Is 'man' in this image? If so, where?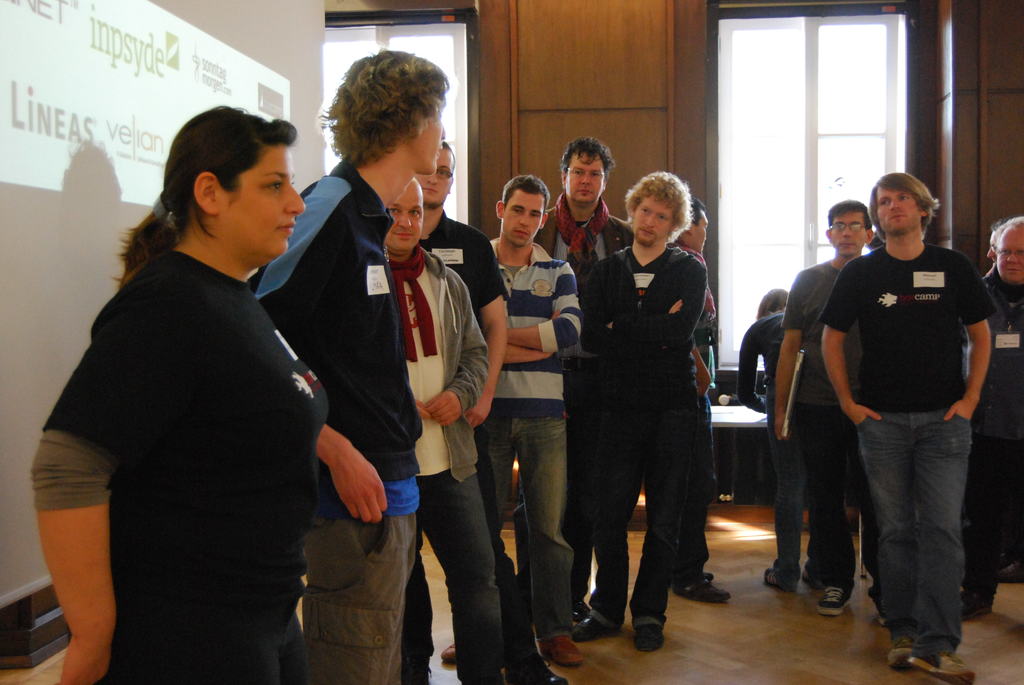
Yes, at l=524, t=131, r=631, b=268.
